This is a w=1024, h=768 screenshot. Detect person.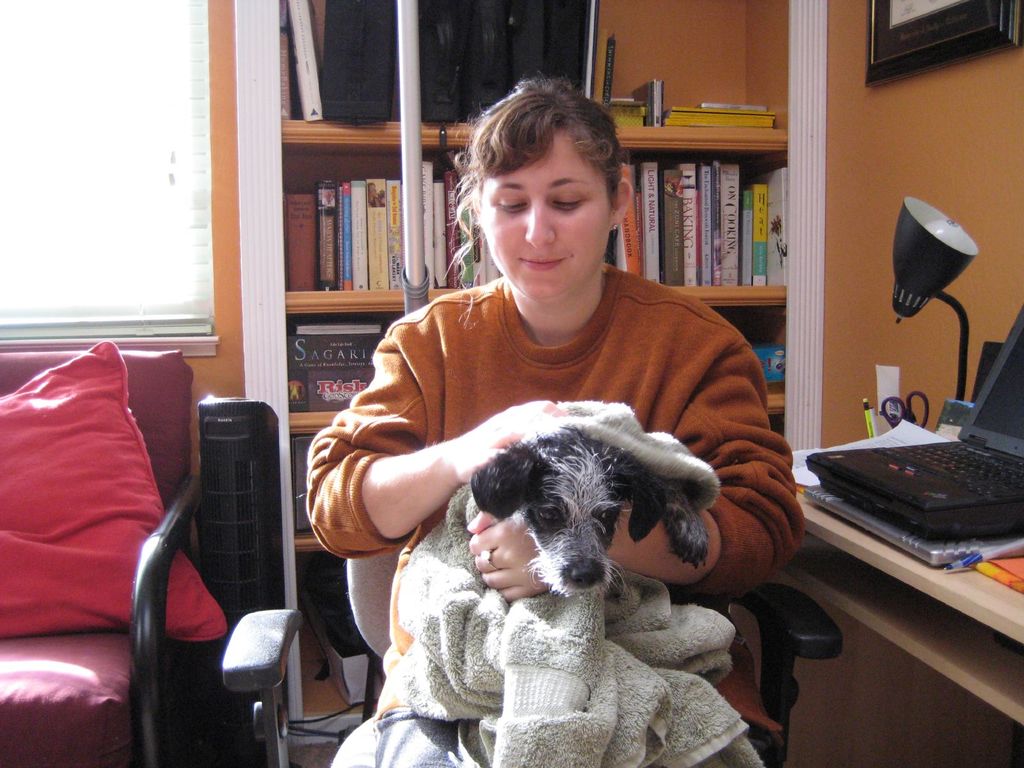
pyautogui.locateOnScreen(308, 79, 804, 767).
